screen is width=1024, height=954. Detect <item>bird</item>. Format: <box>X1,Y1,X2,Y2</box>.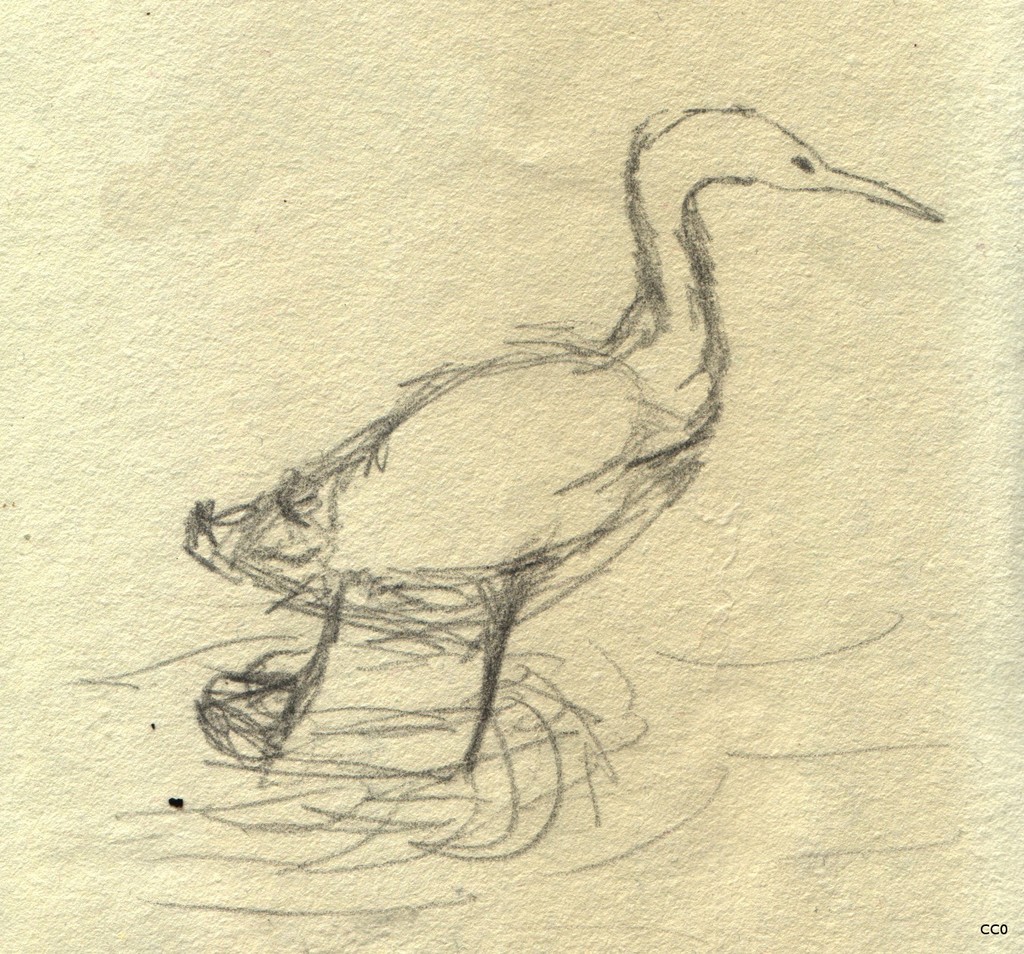
<box>182,118,969,804</box>.
